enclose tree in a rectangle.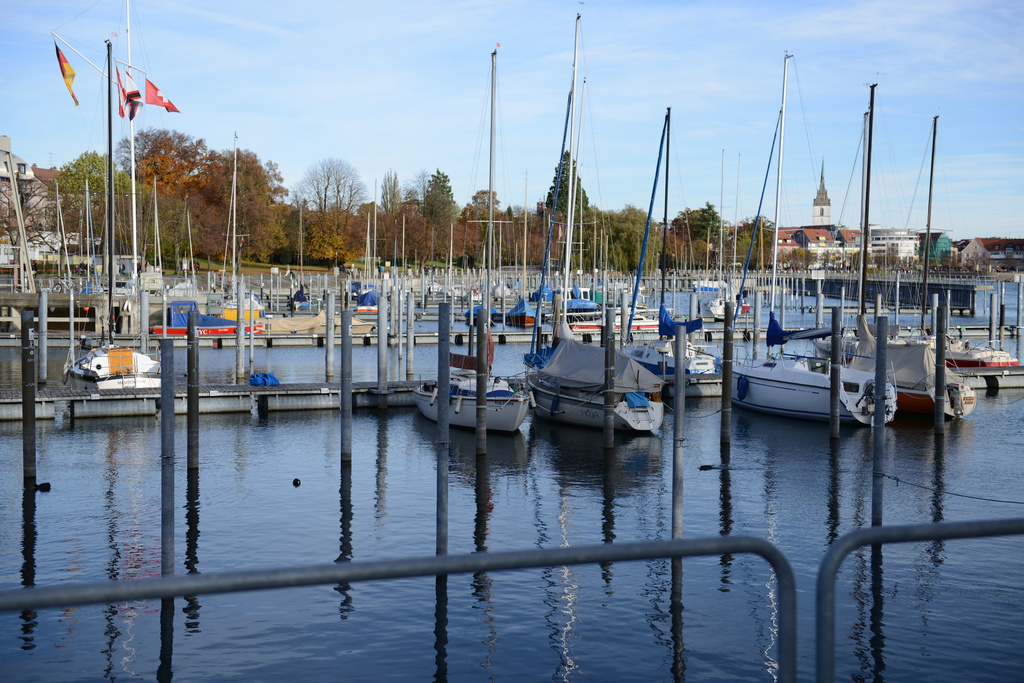
{"left": 545, "top": 152, "right": 593, "bottom": 241}.
